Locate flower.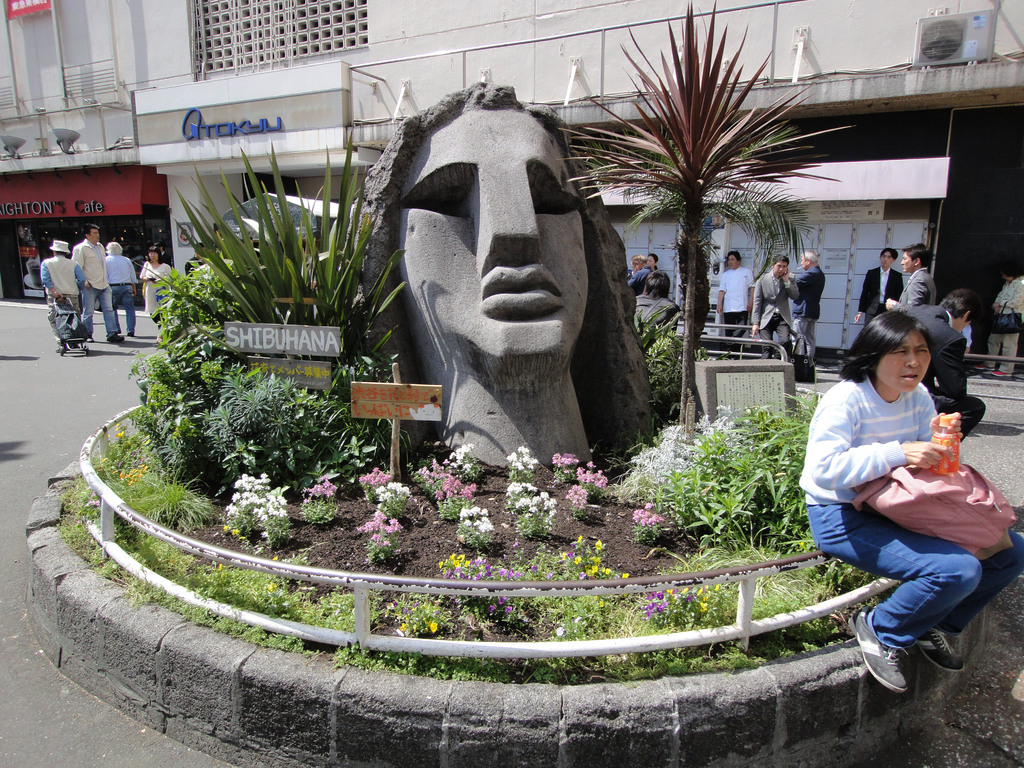
Bounding box: (551,626,563,638).
